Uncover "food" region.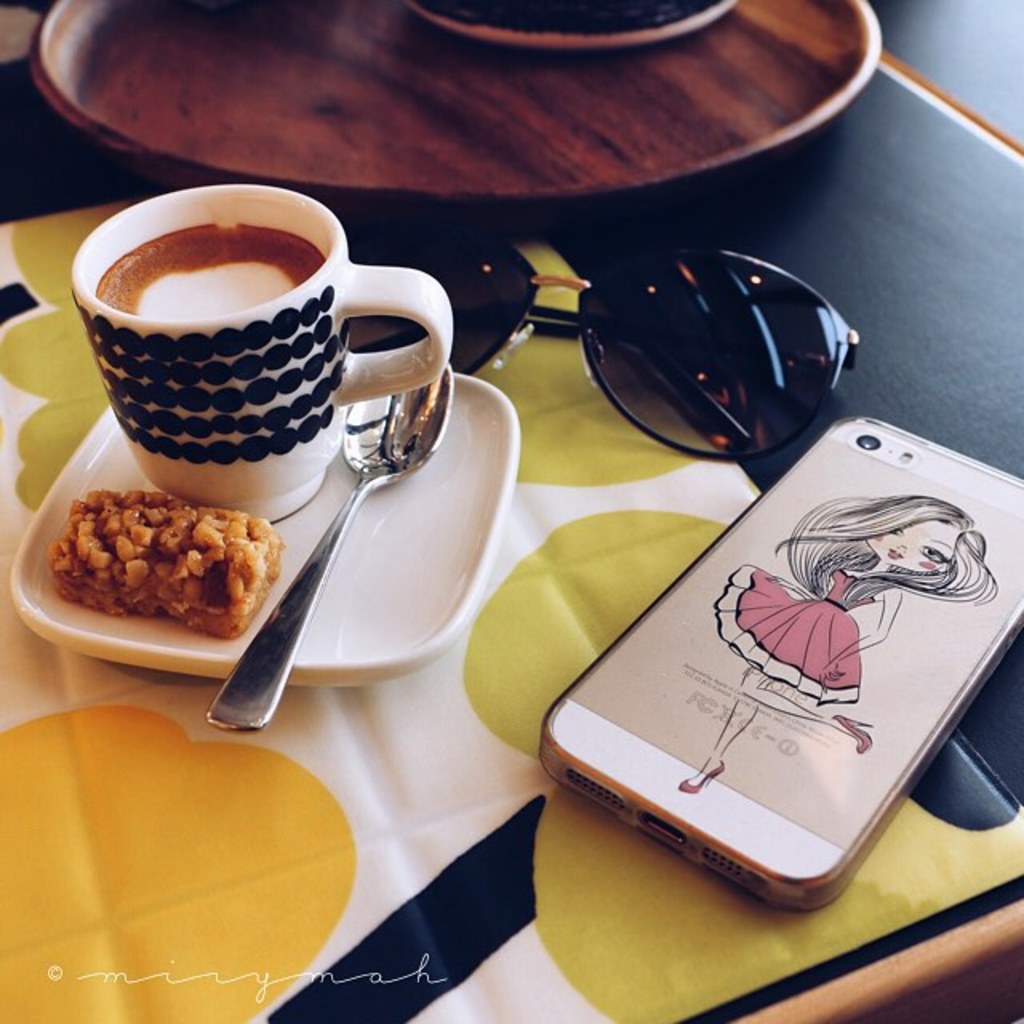
Uncovered: (x1=56, y1=458, x2=278, y2=642).
